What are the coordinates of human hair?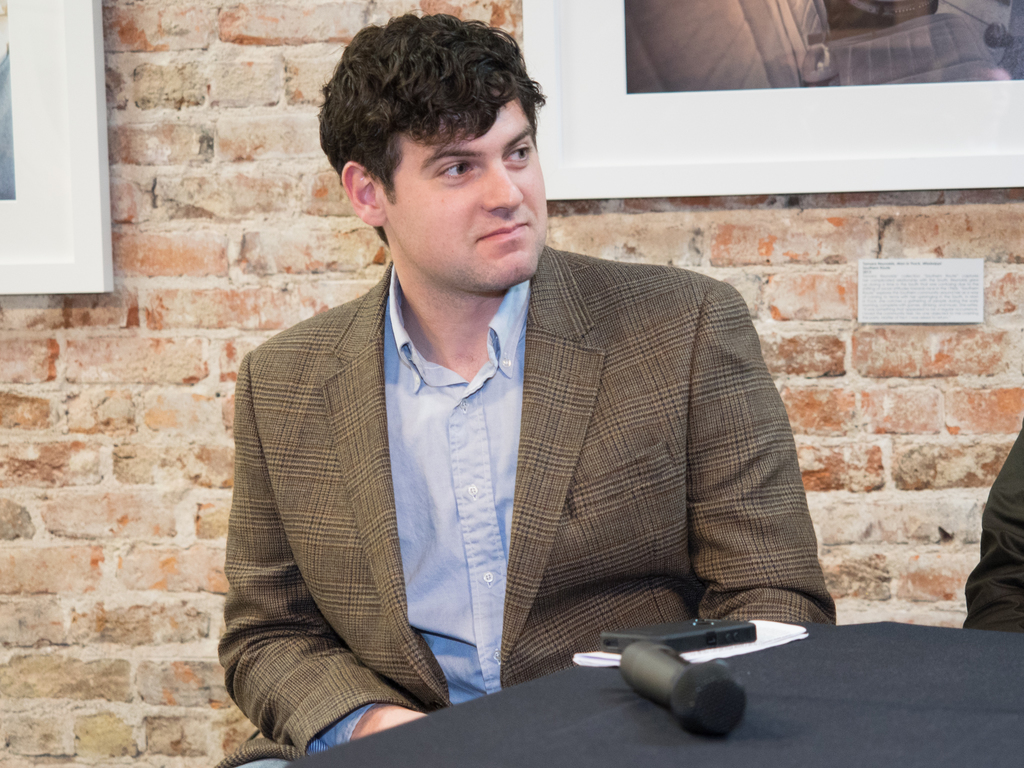
<box>311,7,538,230</box>.
